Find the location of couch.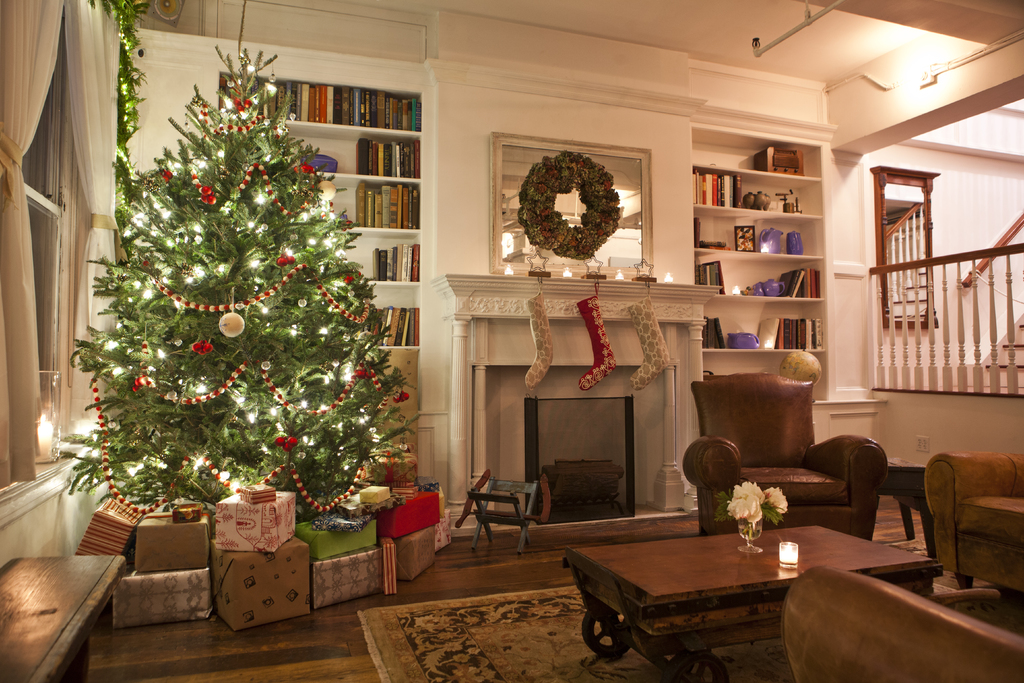
Location: [x1=919, y1=449, x2=1023, y2=593].
